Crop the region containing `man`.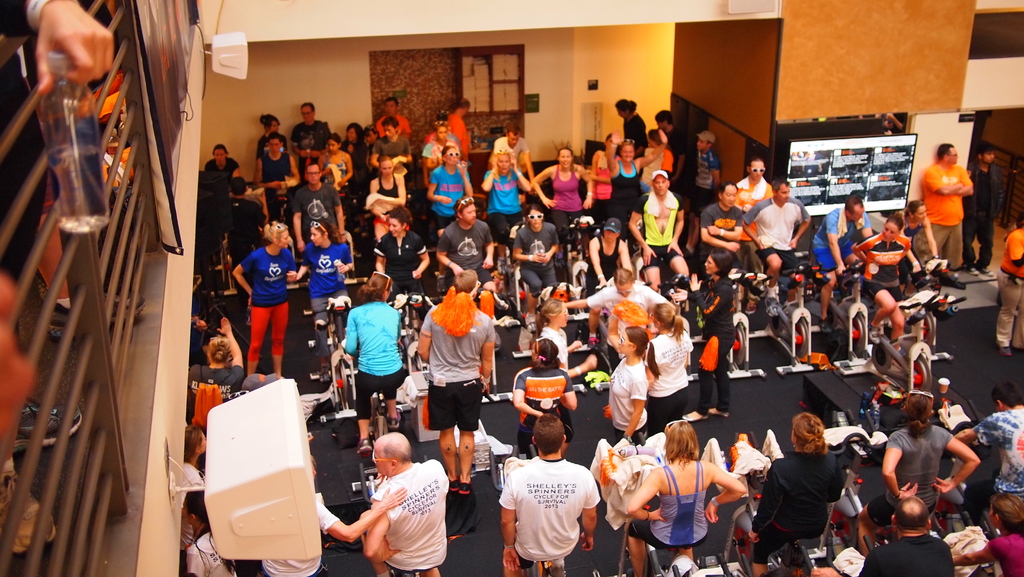
Crop region: [x1=740, y1=177, x2=808, y2=304].
